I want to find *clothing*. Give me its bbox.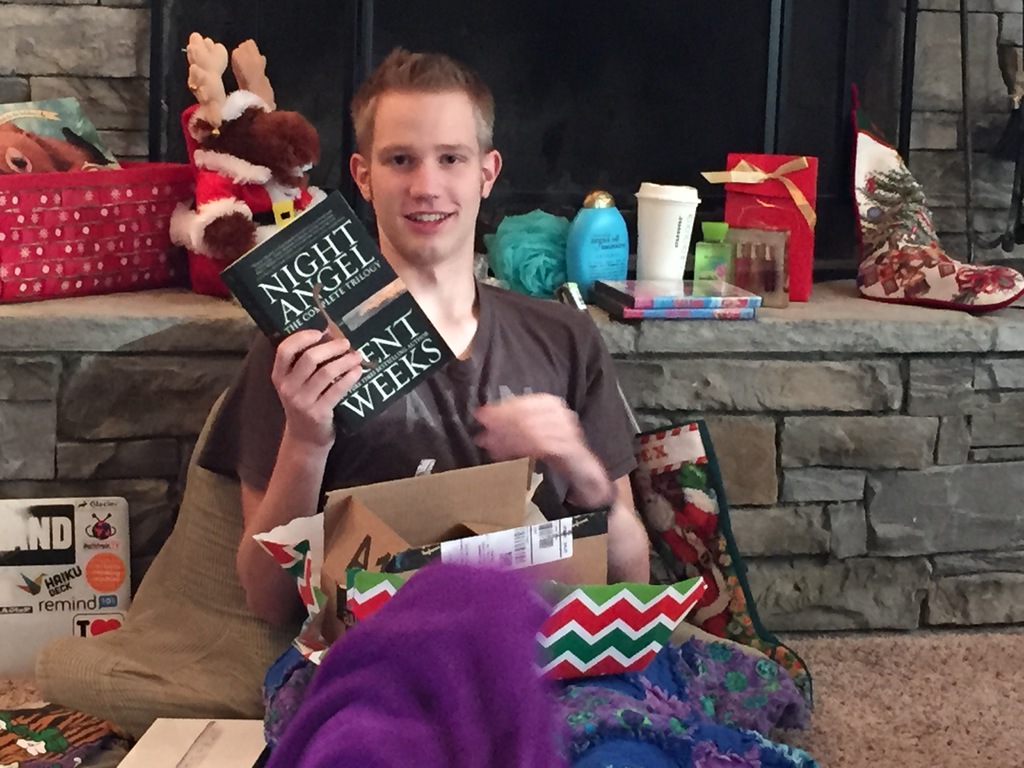
rect(186, 145, 324, 298).
